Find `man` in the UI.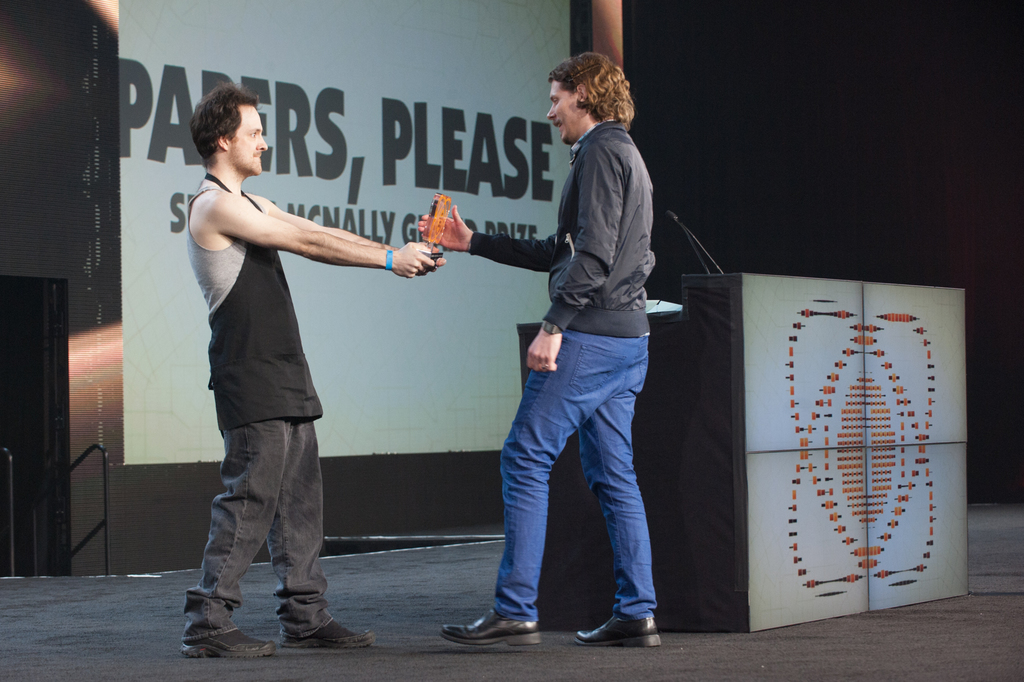
UI element at (420, 54, 662, 651).
